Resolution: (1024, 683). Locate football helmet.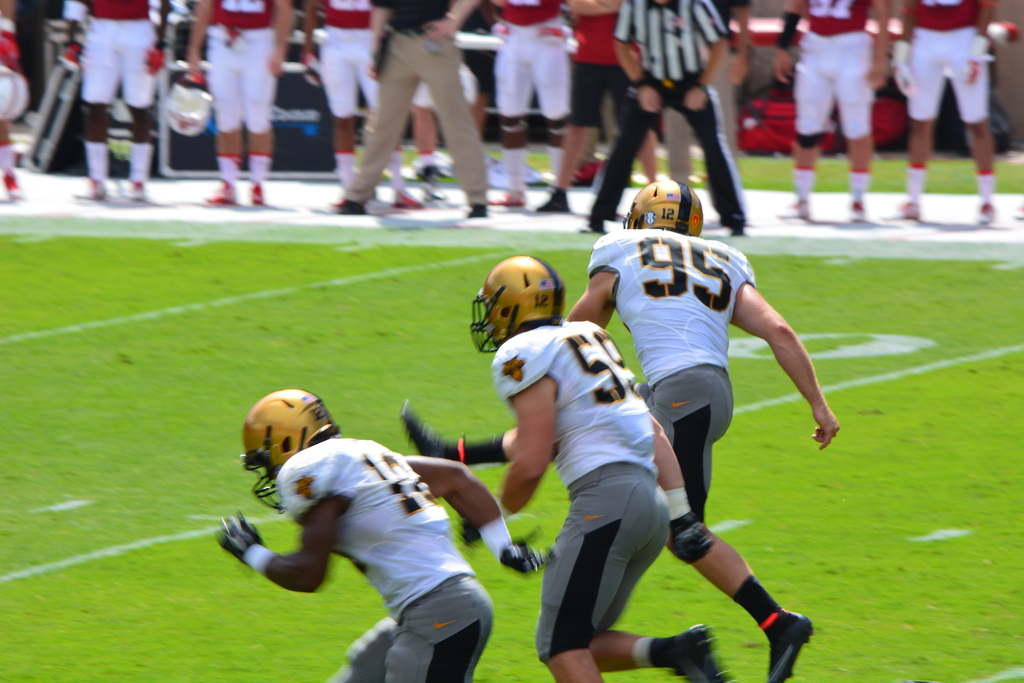
bbox=[235, 390, 337, 516].
